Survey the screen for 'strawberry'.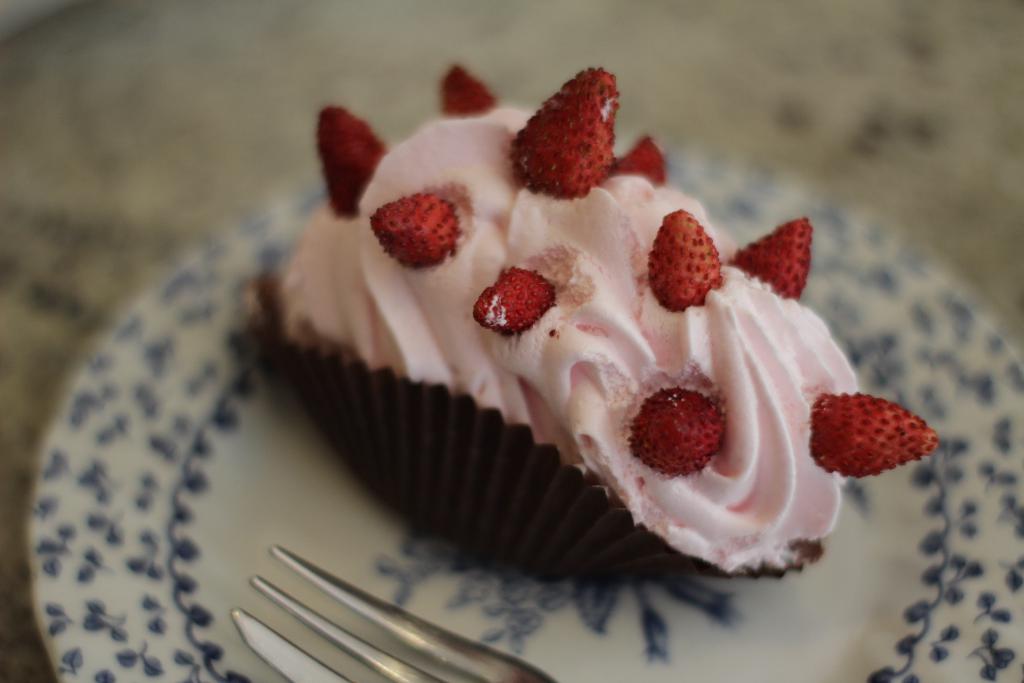
Survey found: 731:210:819:304.
